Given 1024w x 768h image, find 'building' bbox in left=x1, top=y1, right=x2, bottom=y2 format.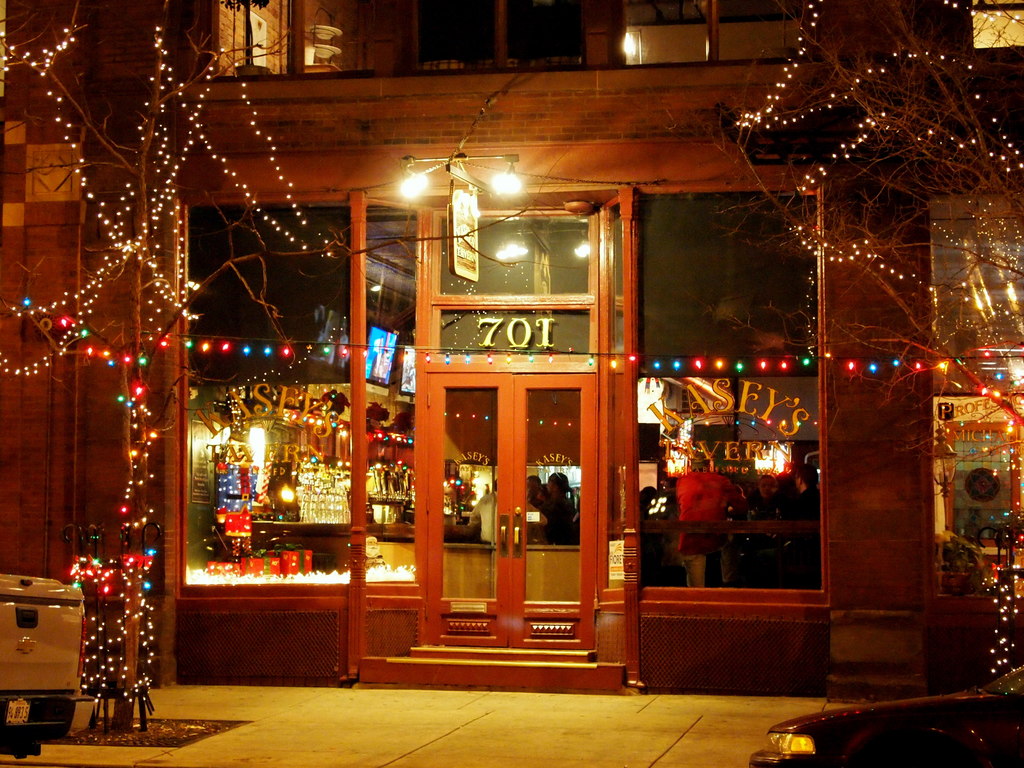
left=0, top=0, right=1023, bottom=698.
